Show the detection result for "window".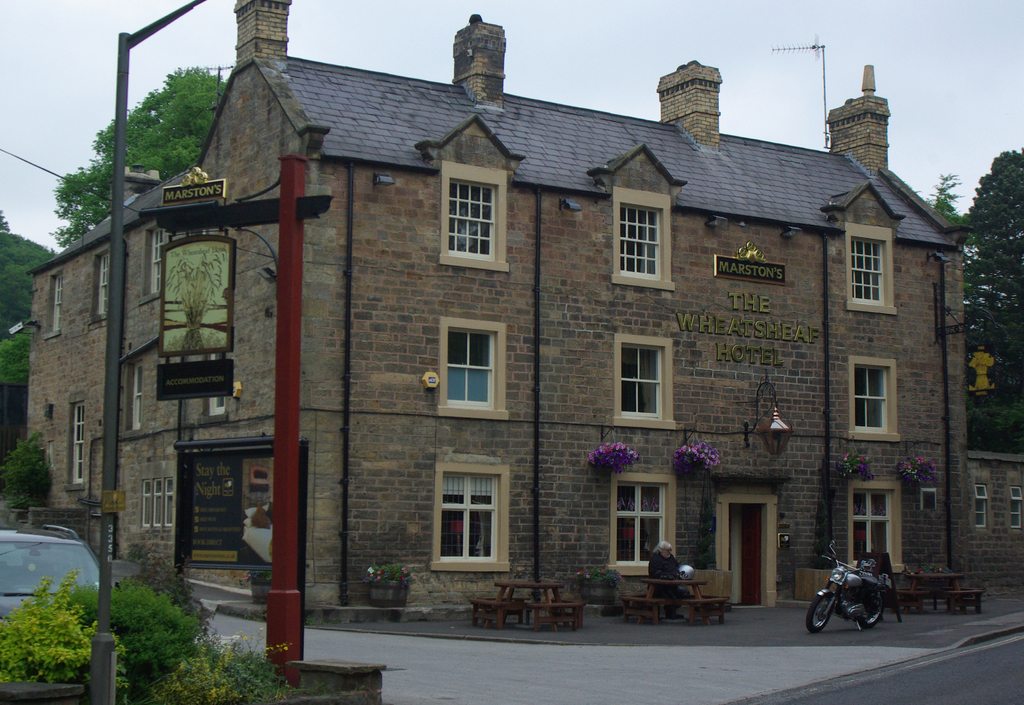
box=[442, 319, 511, 423].
